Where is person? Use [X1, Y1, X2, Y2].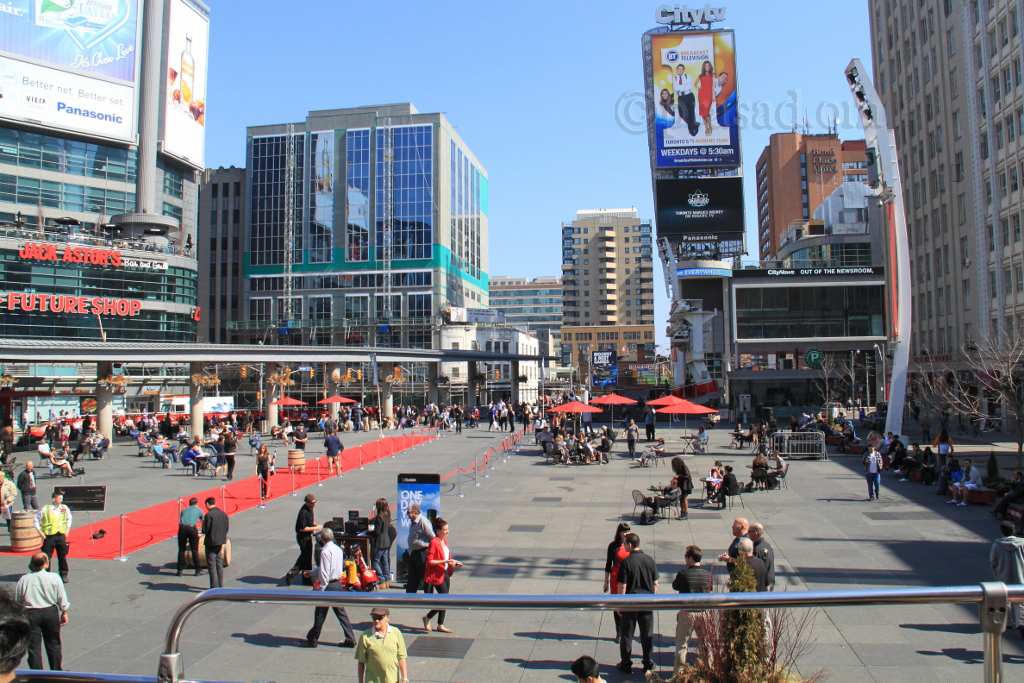
[716, 516, 769, 595].
